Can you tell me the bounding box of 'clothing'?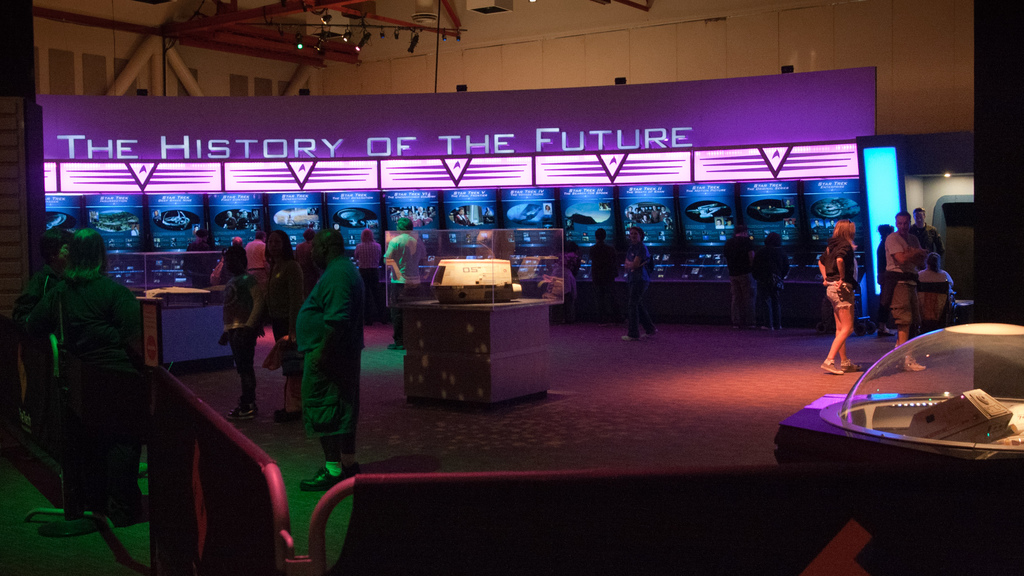
550:249:577:311.
